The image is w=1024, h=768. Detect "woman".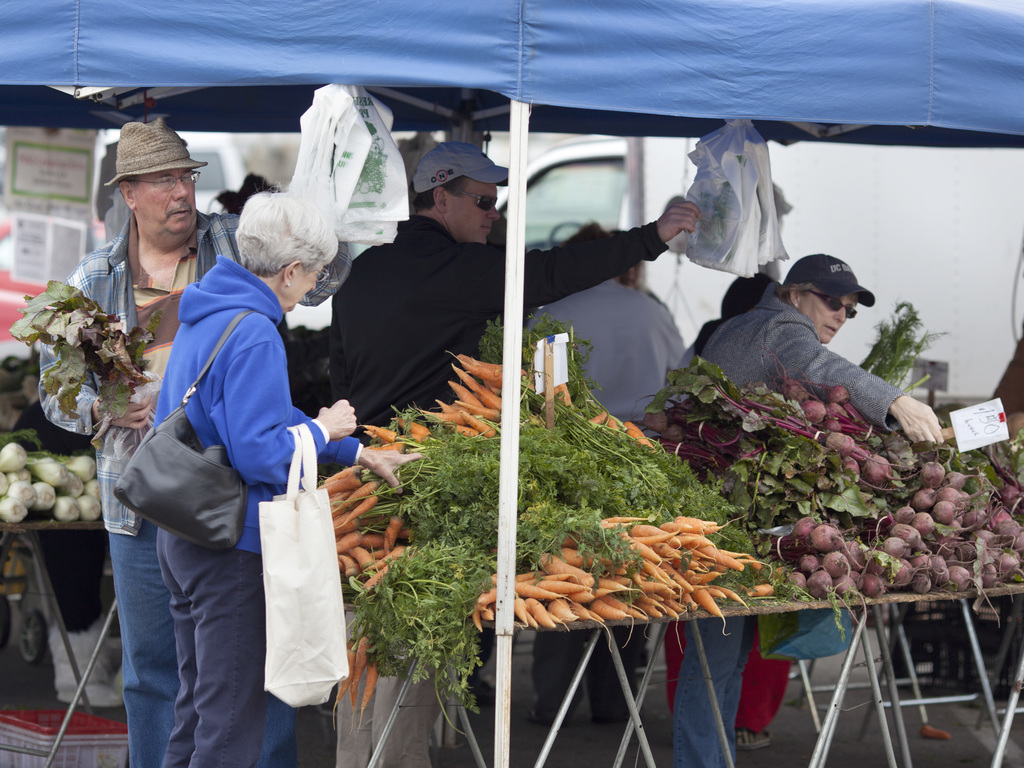
Detection: detection(155, 177, 425, 767).
